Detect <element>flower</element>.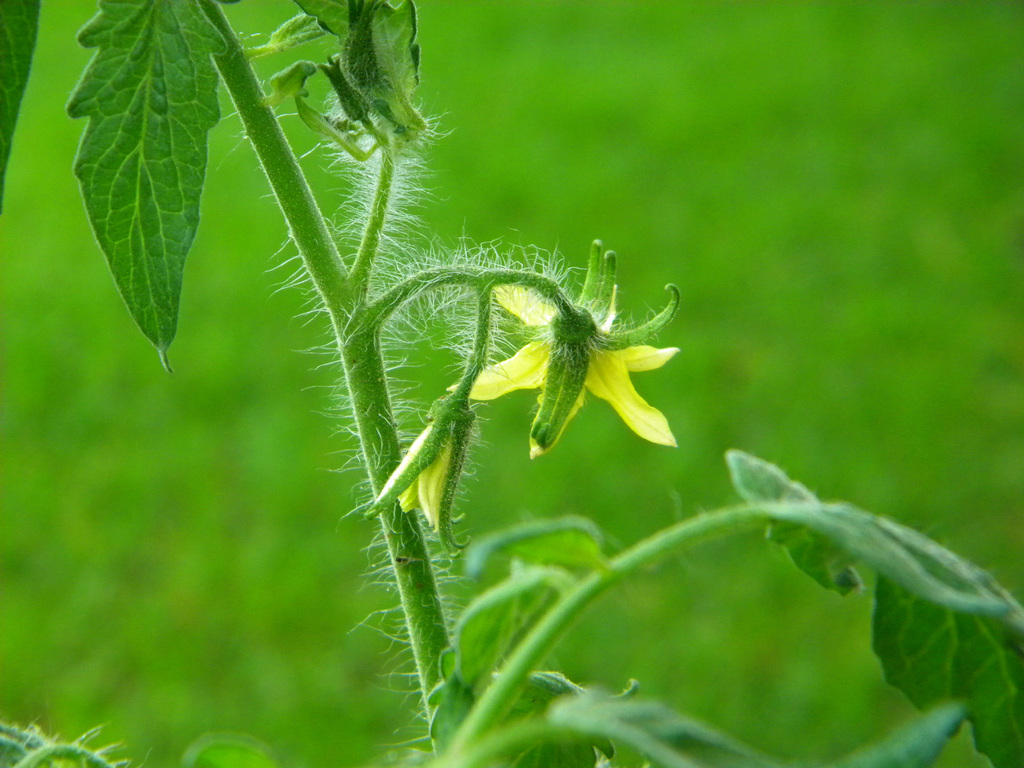
Detected at <bbox>490, 237, 684, 453</bbox>.
